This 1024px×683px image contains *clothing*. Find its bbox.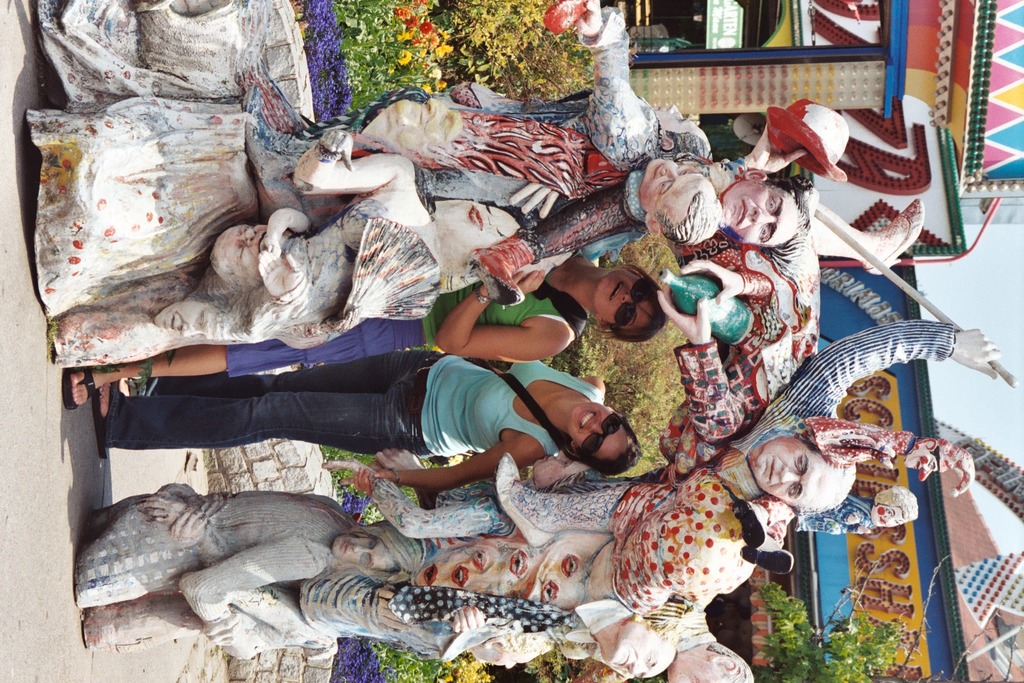
bbox(95, 348, 602, 461).
